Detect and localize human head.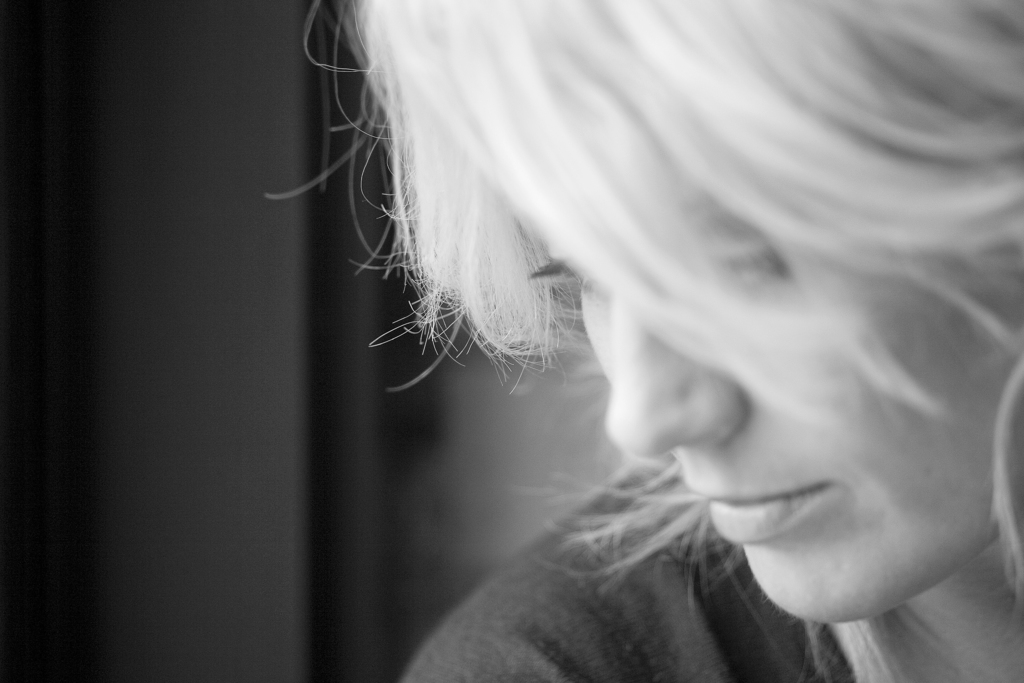
Localized at bbox(479, 202, 1007, 594).
